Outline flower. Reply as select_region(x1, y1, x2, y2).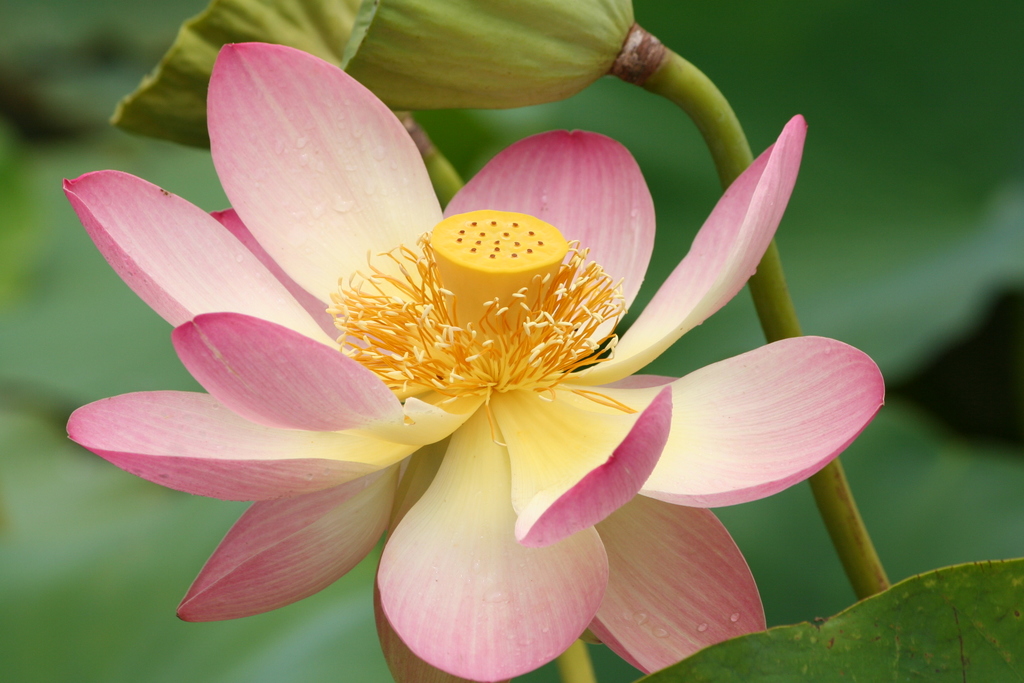
select_region(24, 80, 969, 666).
